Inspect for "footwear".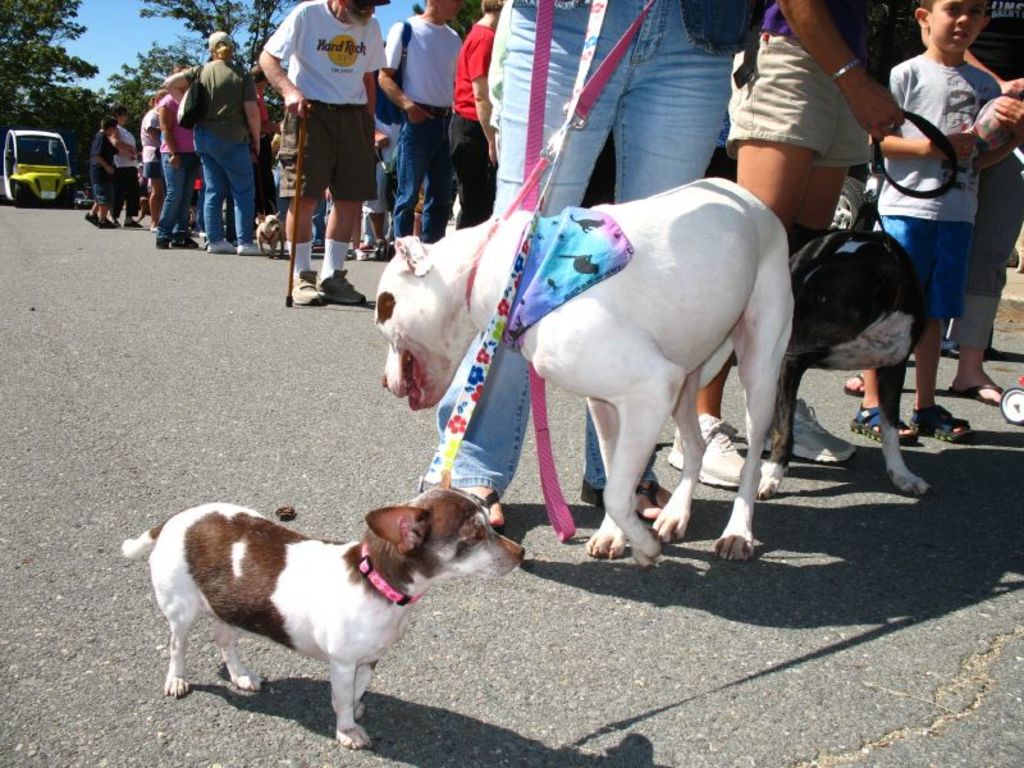
Inspection: x1=87 y1=211 x2=101 y2=227.
